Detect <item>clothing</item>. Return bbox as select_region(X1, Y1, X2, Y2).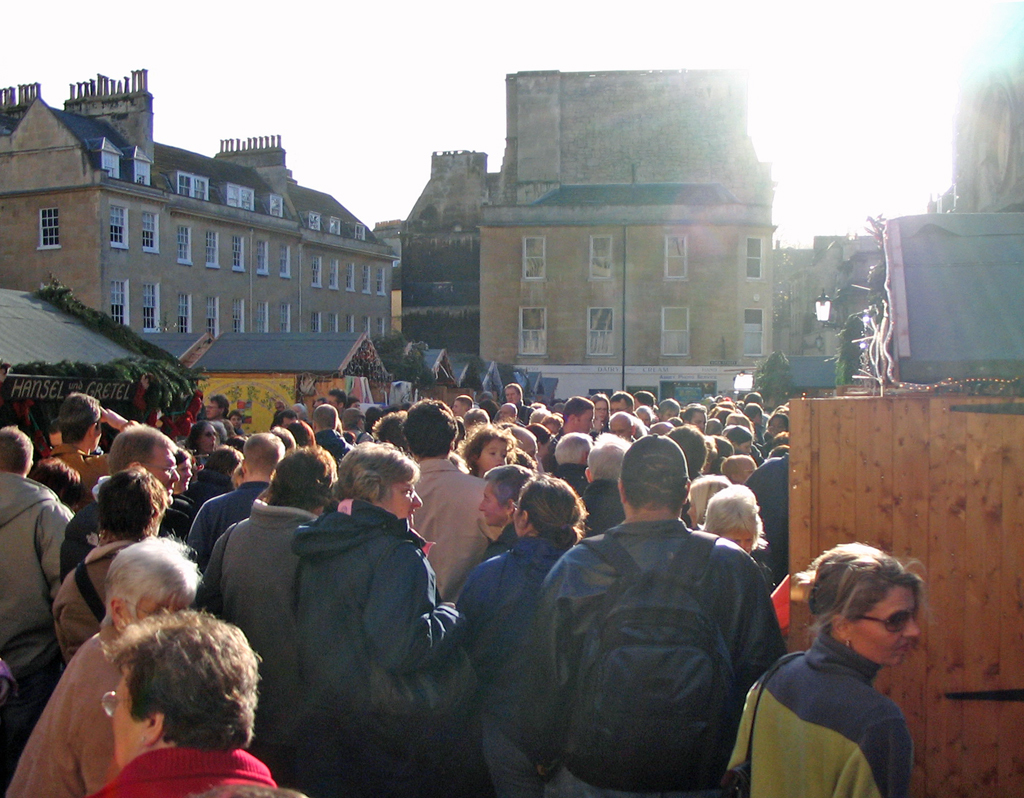
select_region(0, 470, 76, 661).
